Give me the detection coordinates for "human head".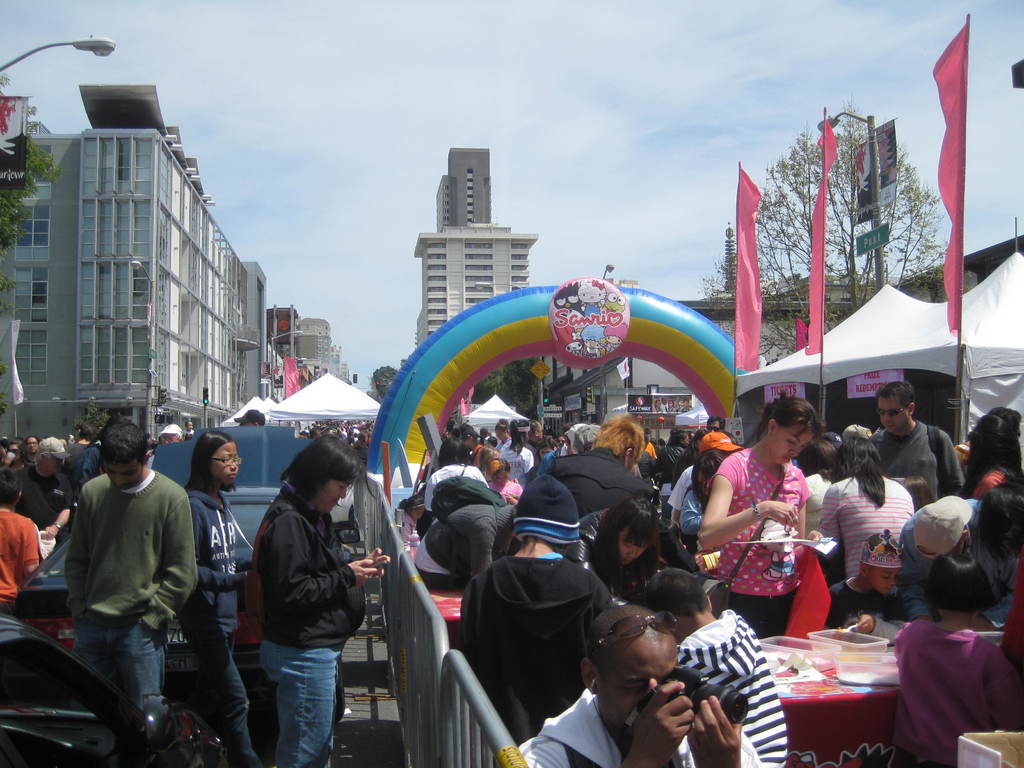
644,569,711,626.
